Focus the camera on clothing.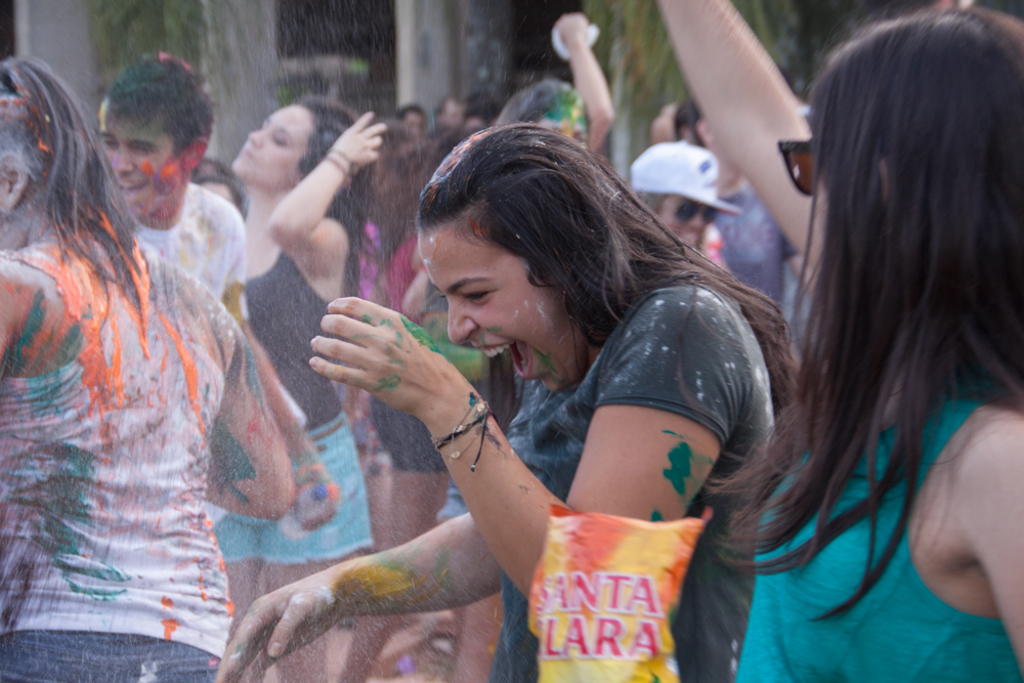
Focus region: [x1=0, y1=239, x2=240, y2=682].
